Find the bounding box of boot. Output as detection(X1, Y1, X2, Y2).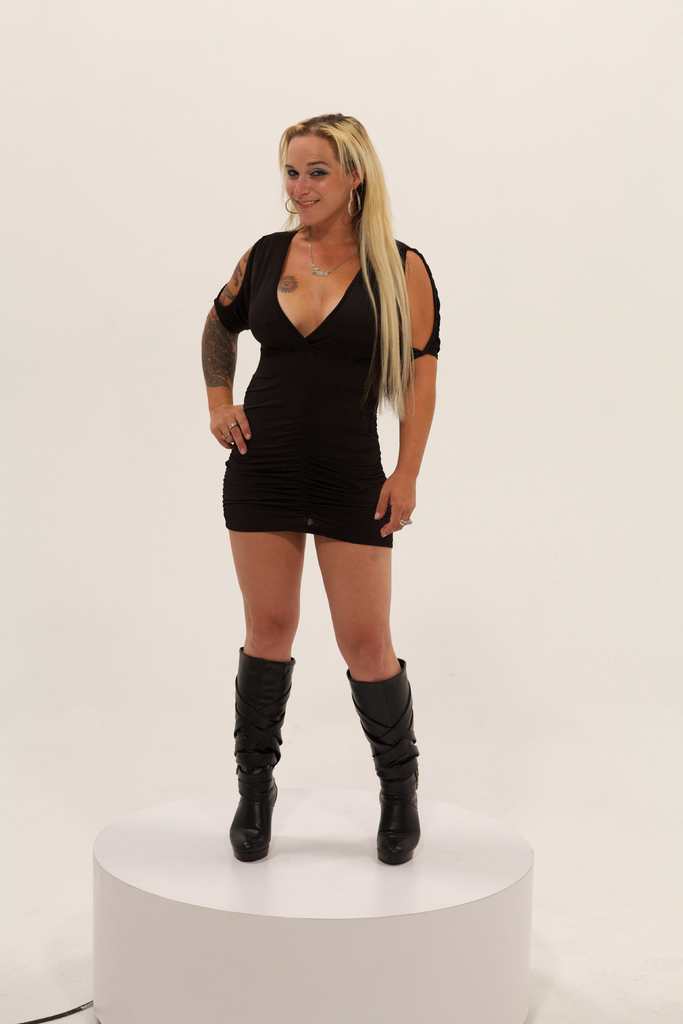
detection(319, 660, 432, 870).
